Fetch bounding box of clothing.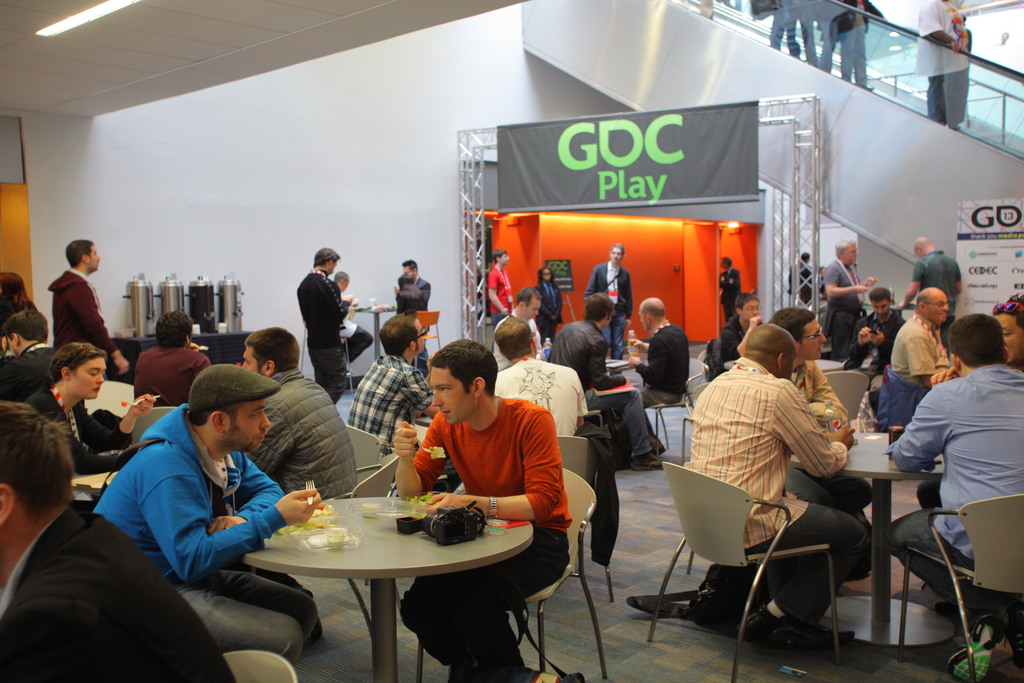
Bbox: (769,508,872,642).
